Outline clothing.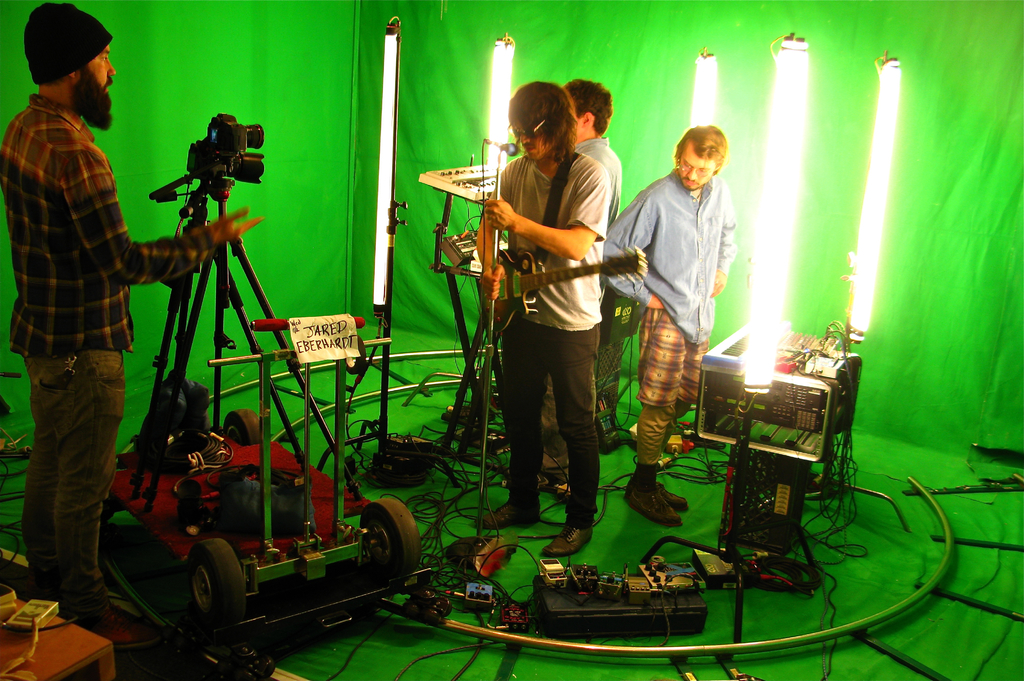
Outline: 0 78 212 607.
